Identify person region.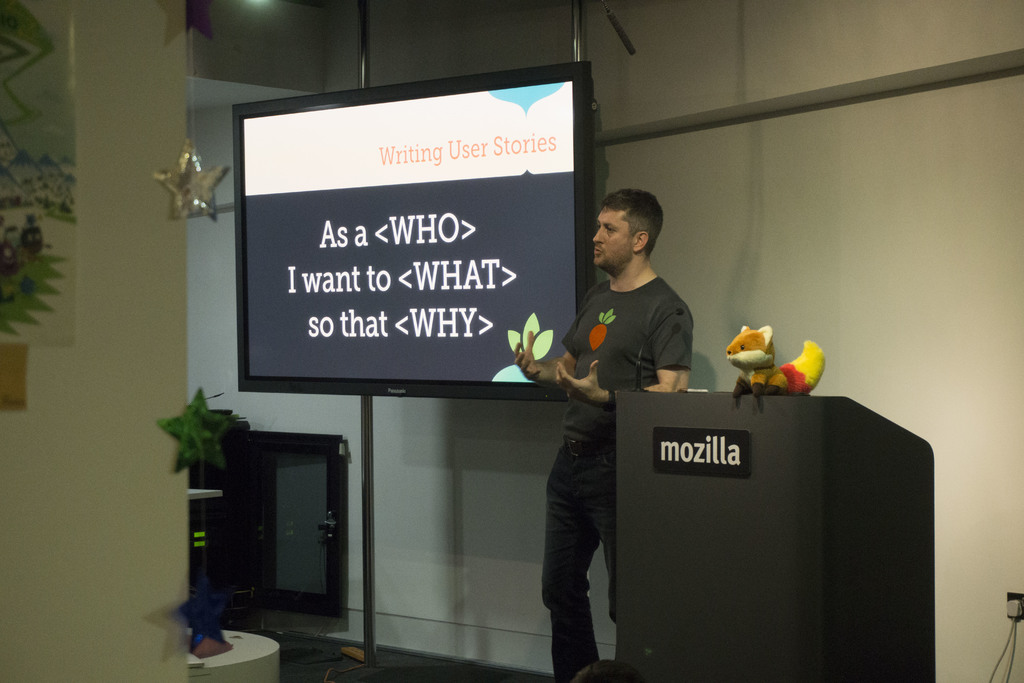
Region: pyautogui.locateOnScreen(513, 186, 701, 682).
